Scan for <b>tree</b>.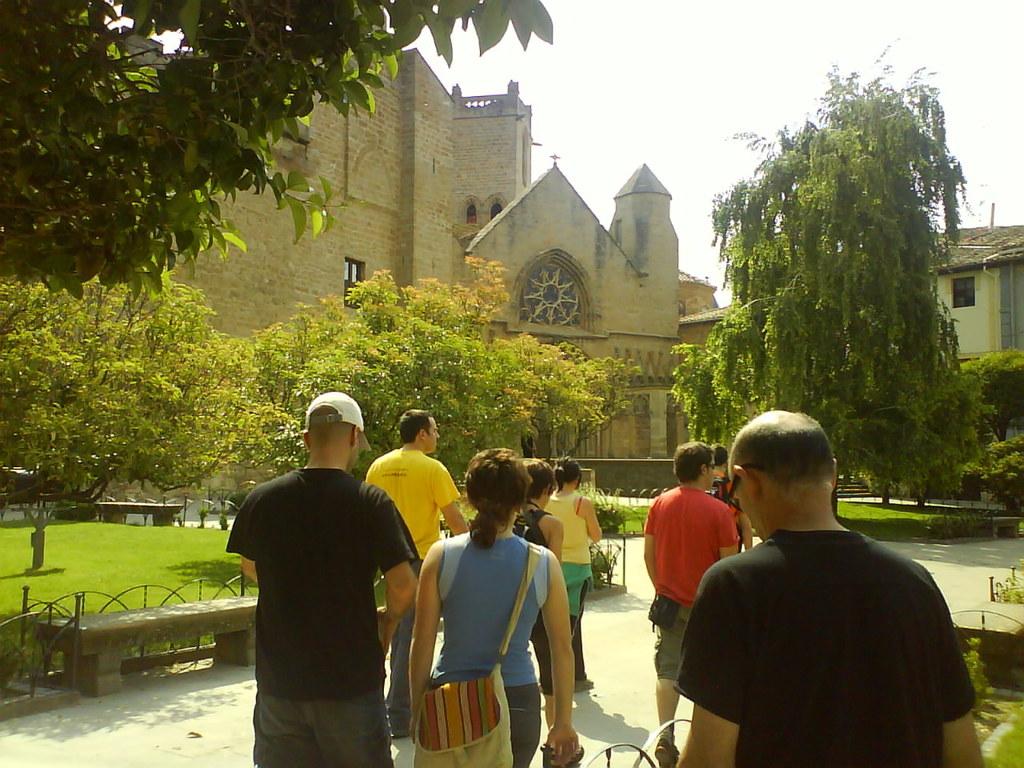
Scan result: [2,264,298,572].
